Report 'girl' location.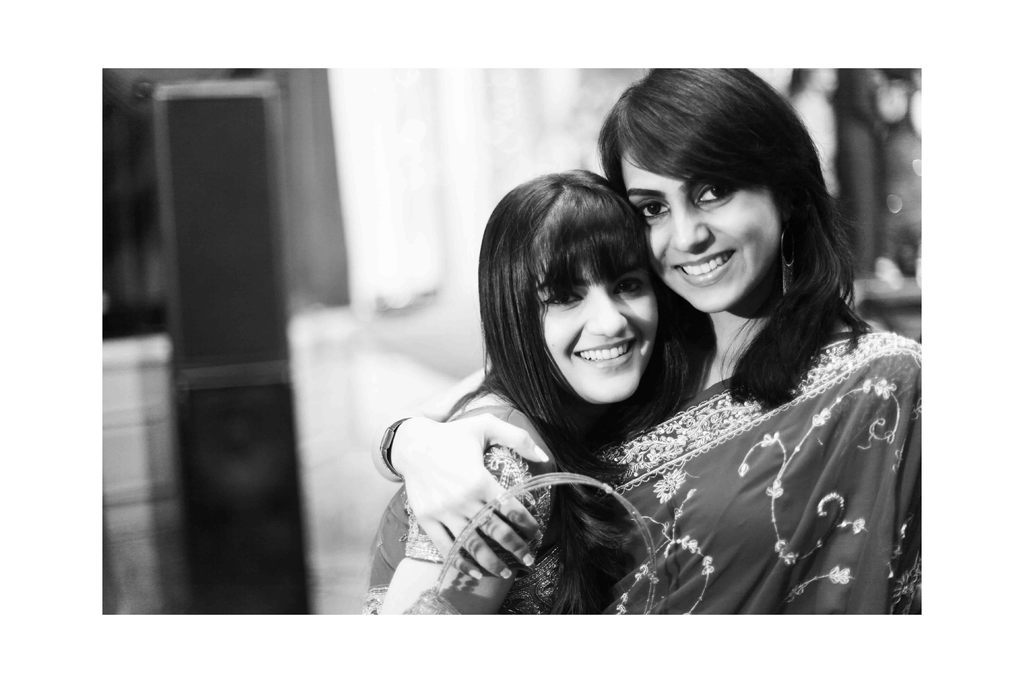
Report: <region>366, 165, 703, 614</region>.
